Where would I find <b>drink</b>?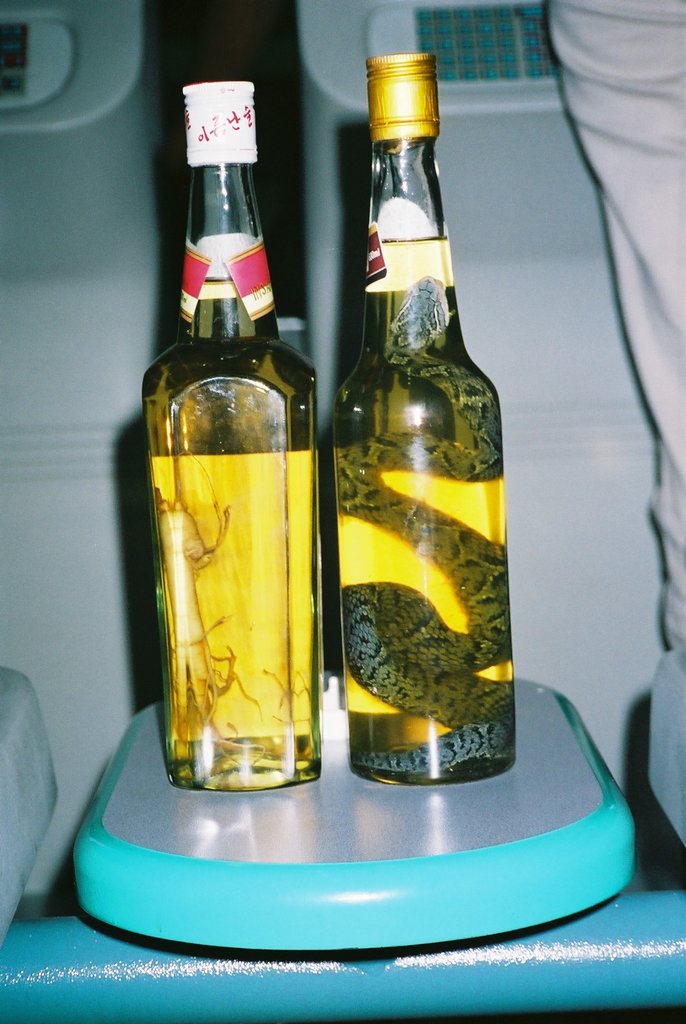
At rect(324, 41, 526, 806).
